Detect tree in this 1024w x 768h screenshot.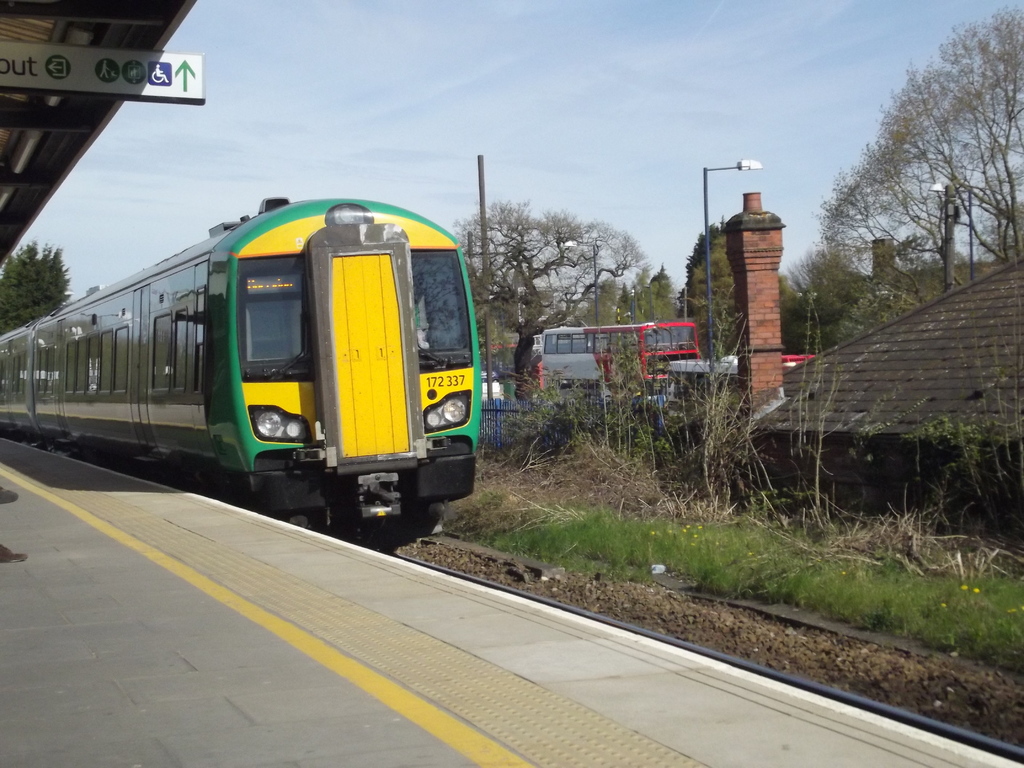
Detection: bbox=[830, 33, 1009, 313].
